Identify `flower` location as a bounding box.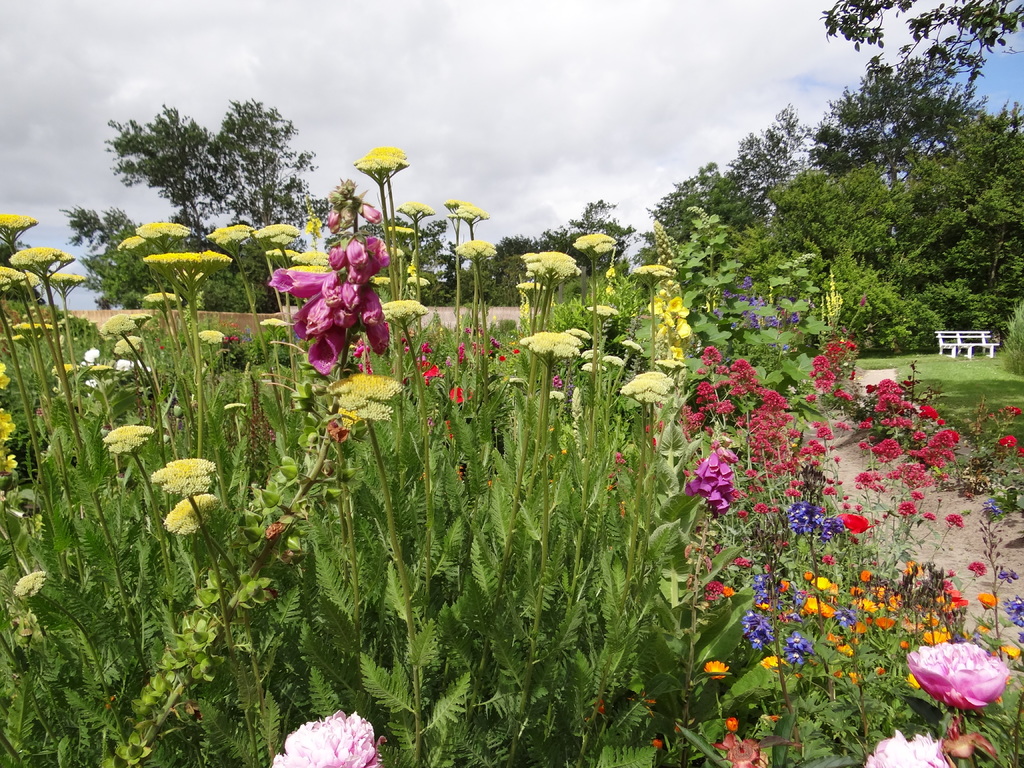
bbox(861, 569, 874, 580).
